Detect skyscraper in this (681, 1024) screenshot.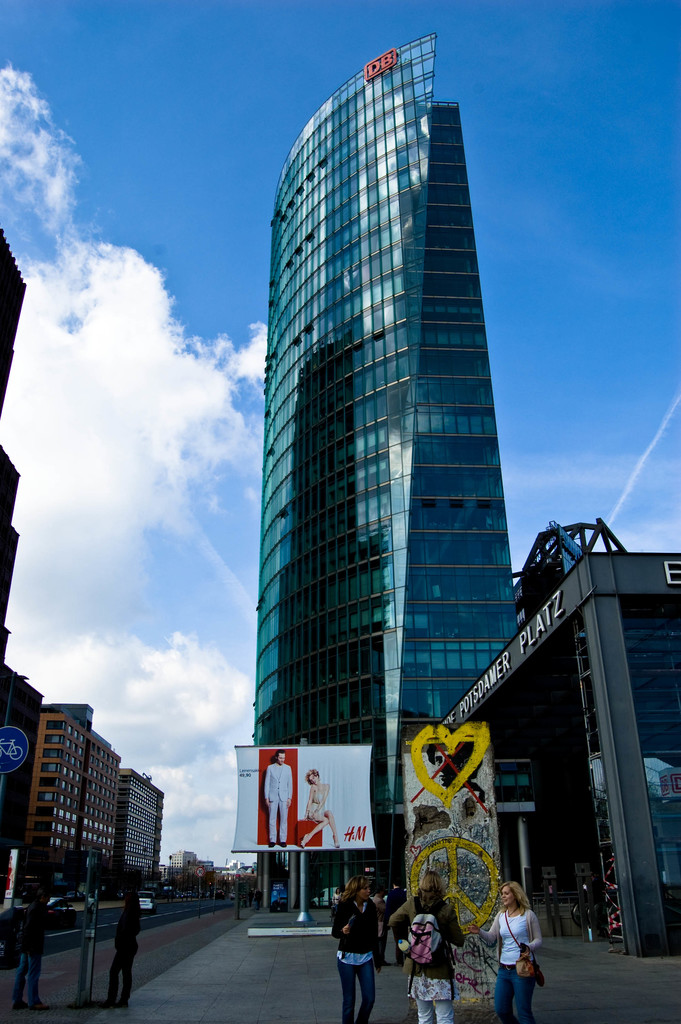
Detection: {"left": 199, "top": 856, "right": 220, "bottom": 872}.
